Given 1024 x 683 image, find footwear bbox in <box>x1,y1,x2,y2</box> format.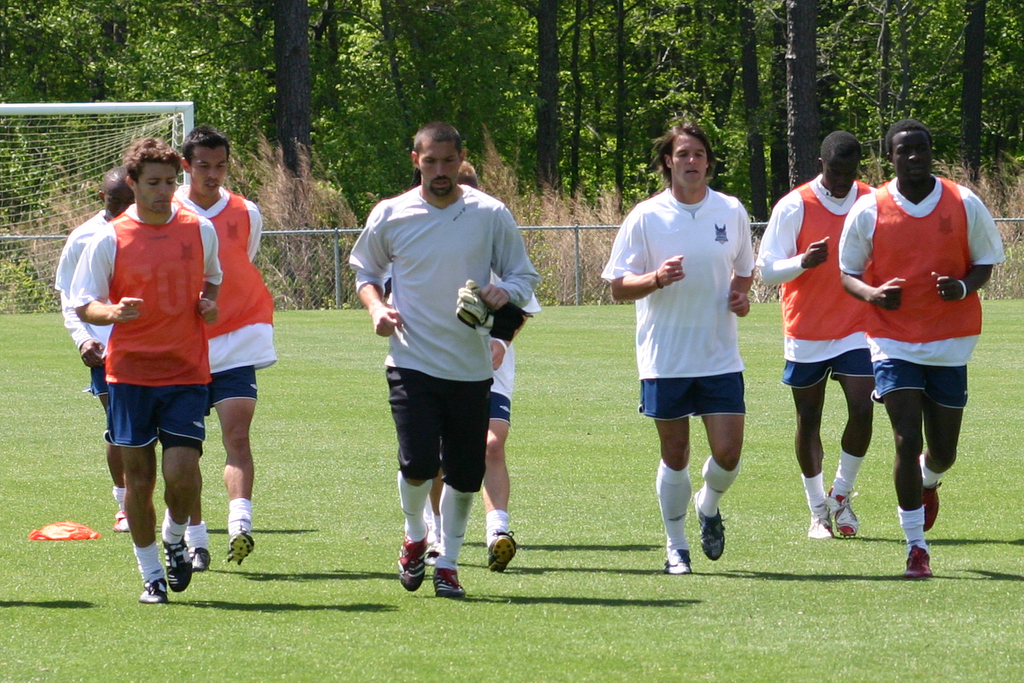
<box>141,578,168,603</box>.
